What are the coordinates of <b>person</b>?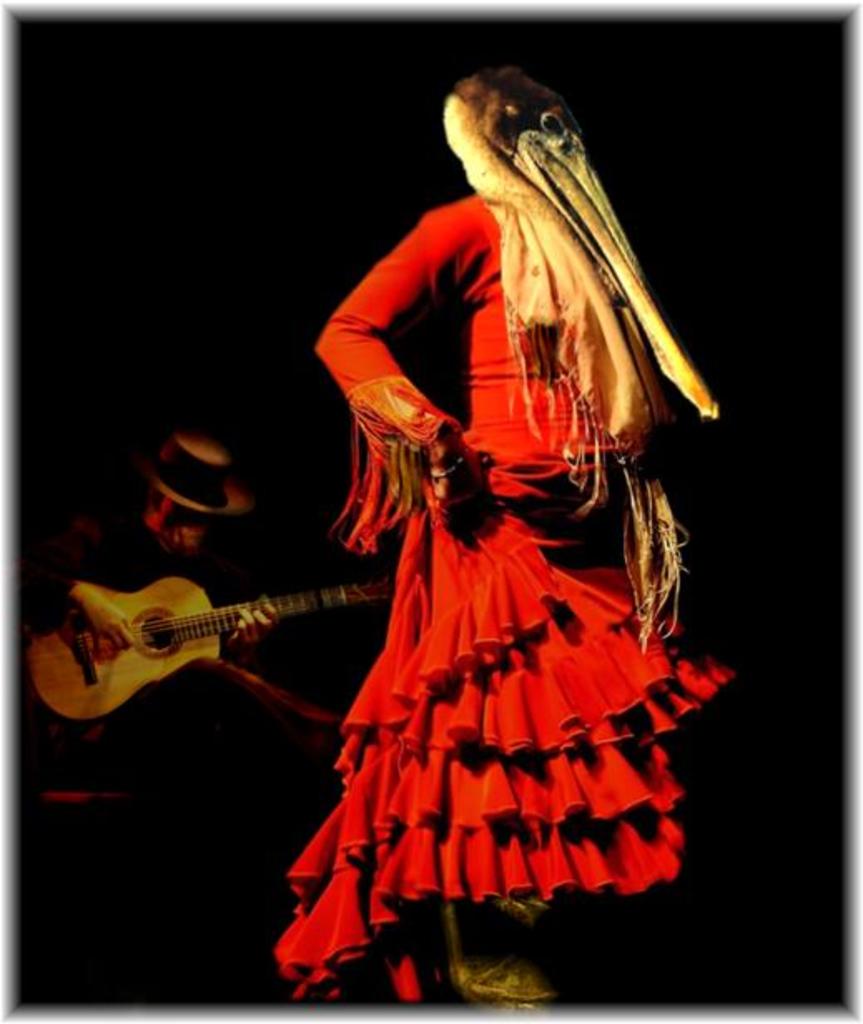
bbox(35, 431, 348, 791).
